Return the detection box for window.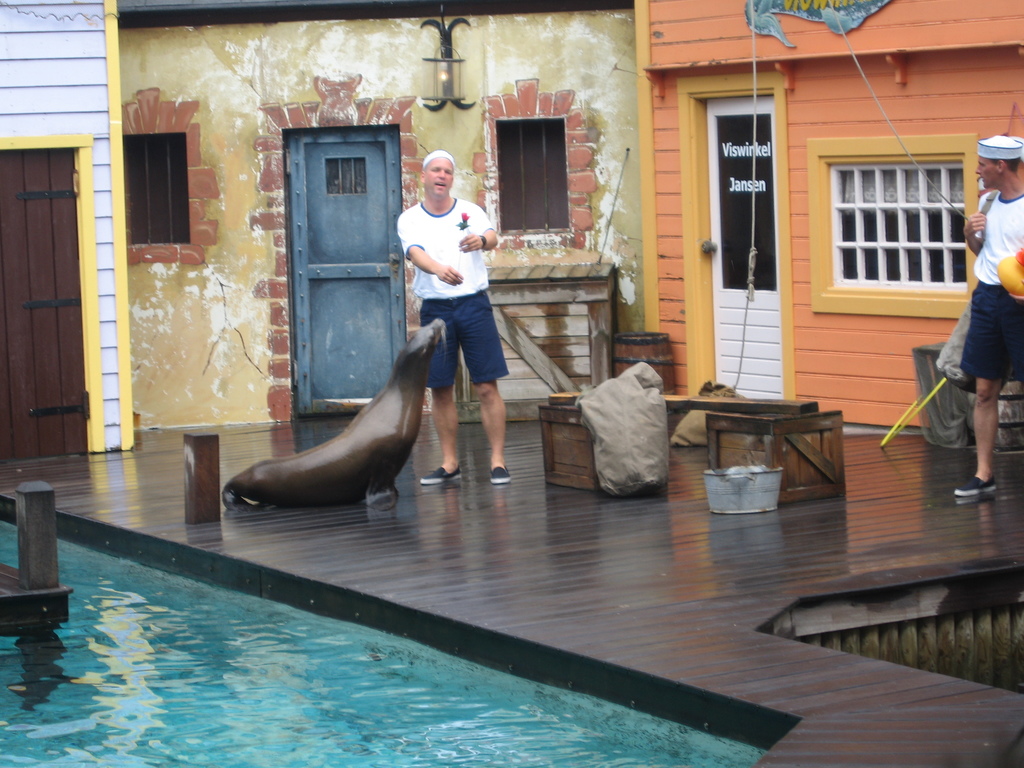
pyautogui.locateOnScreen(490, 86, 582, 226).
